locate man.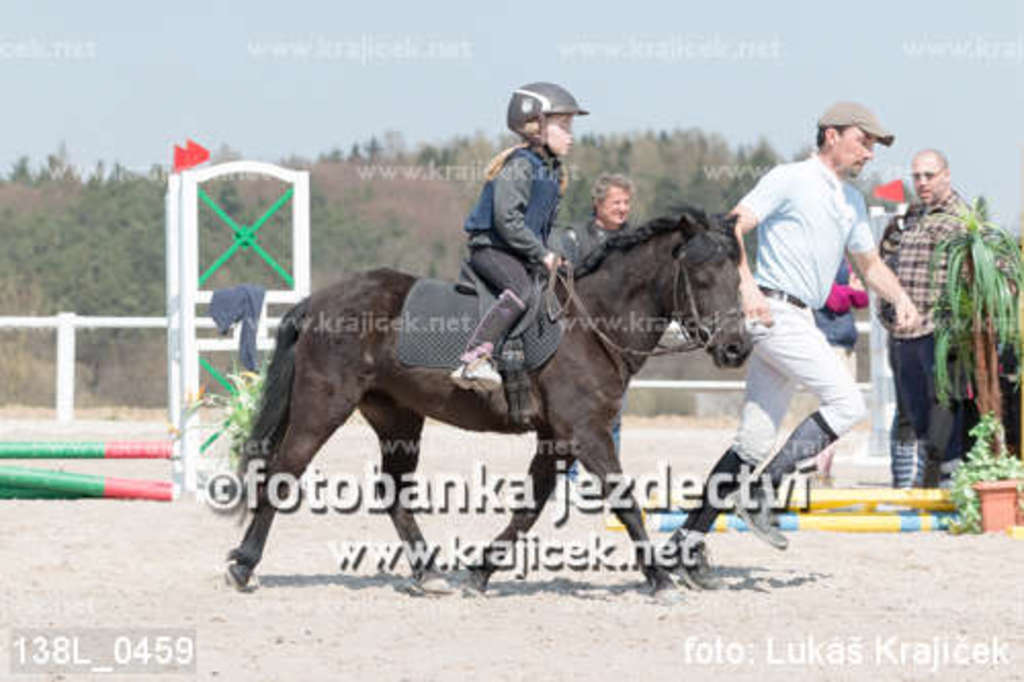
Bounding box: select_region(872, 141, 989, 508).
